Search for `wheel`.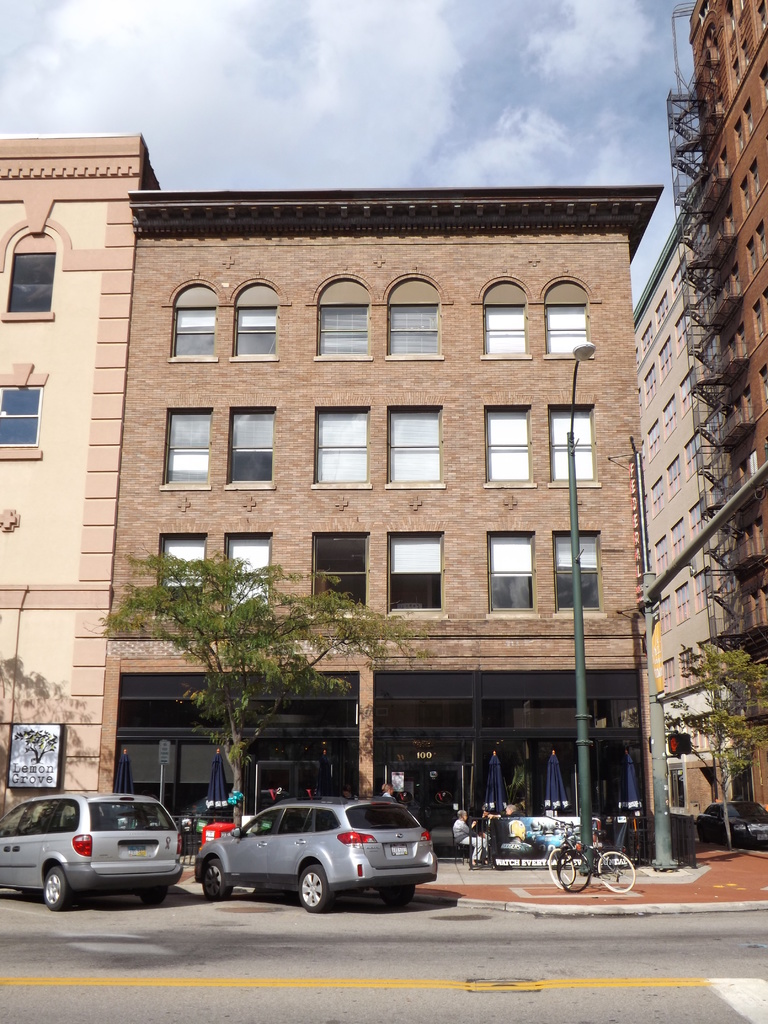
Found at BBox(380, 877, 420, 904).
